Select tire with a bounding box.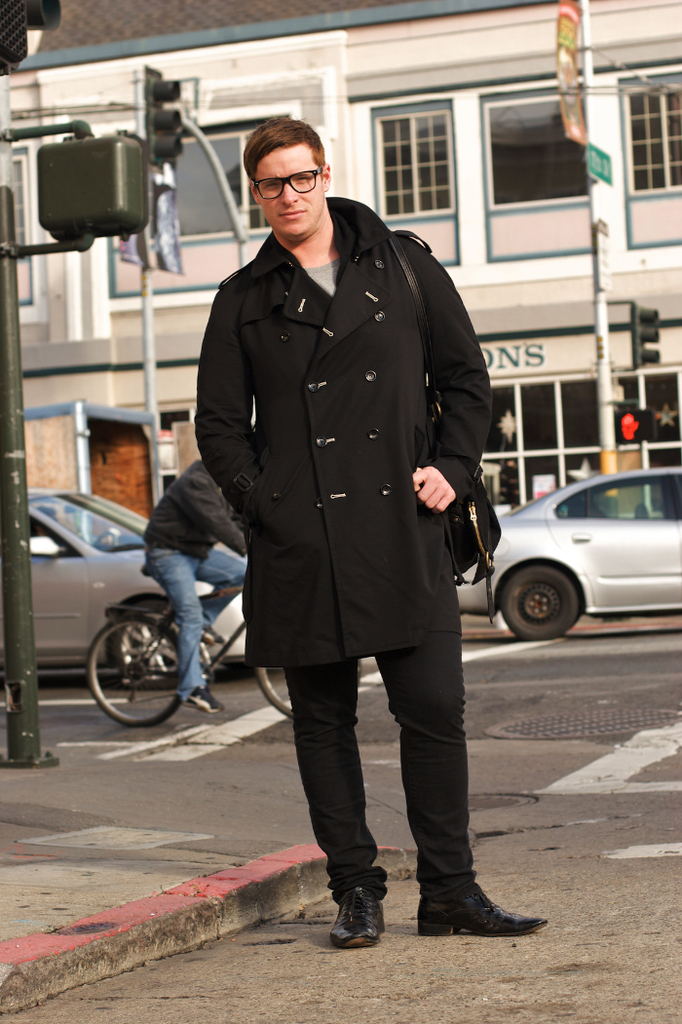
box=[501, 569, 577, 639].
